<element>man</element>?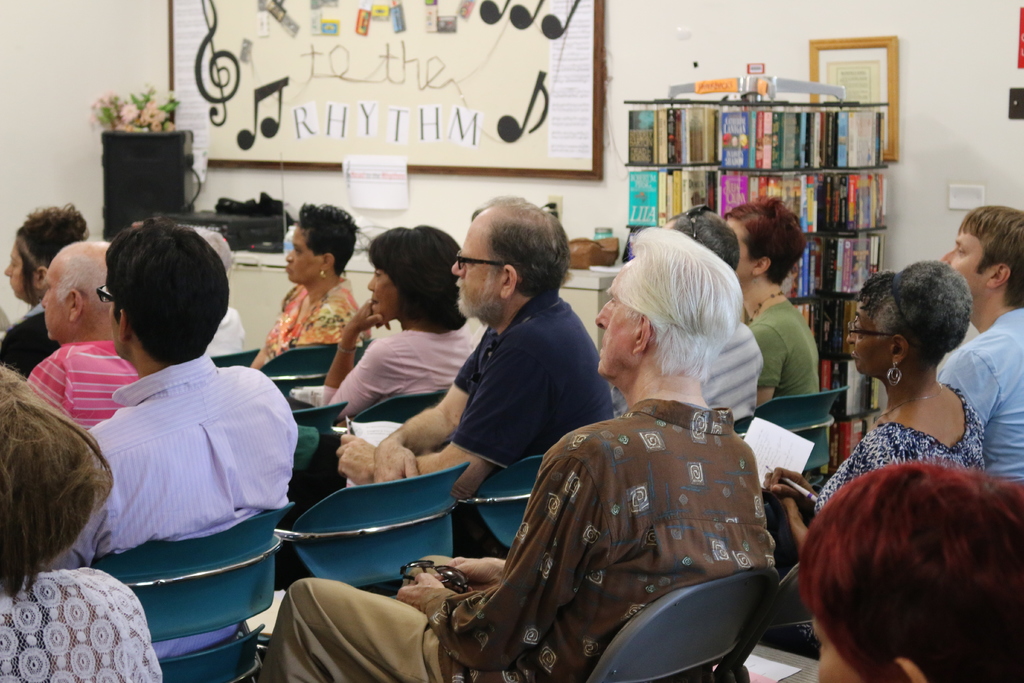
{"left": 20, "top": 236, "right": 141, "bottom": 431}
